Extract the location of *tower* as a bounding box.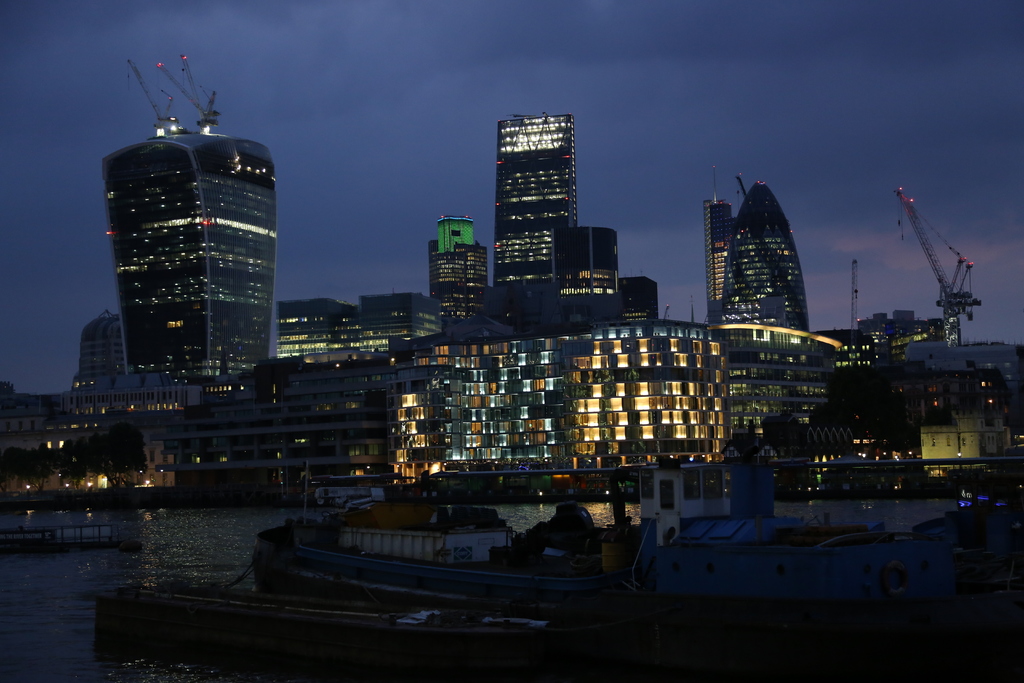
[left=502, top=109, right=579, bottom=308].
